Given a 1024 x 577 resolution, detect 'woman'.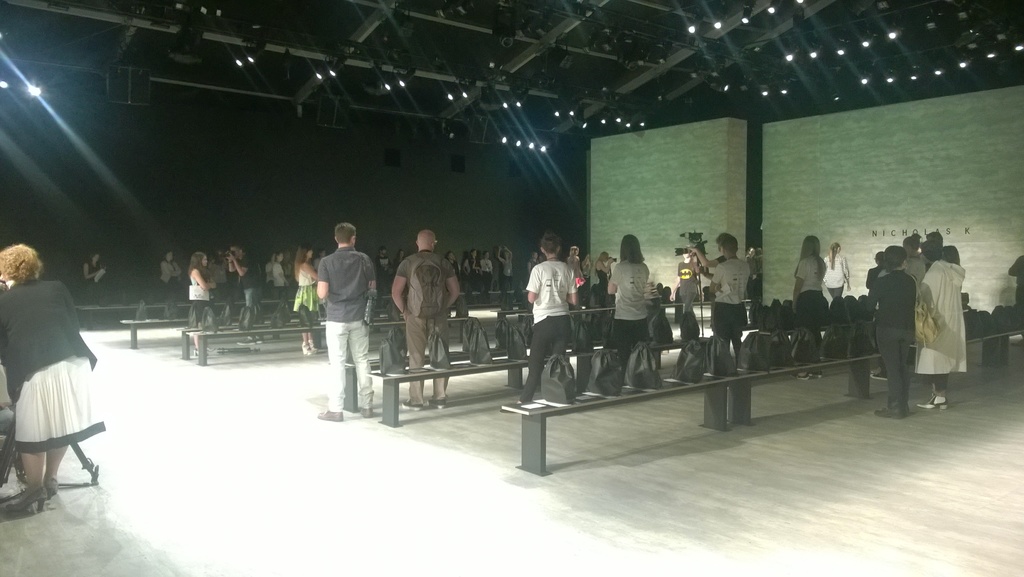
detection(392, 248, 406, 273).
